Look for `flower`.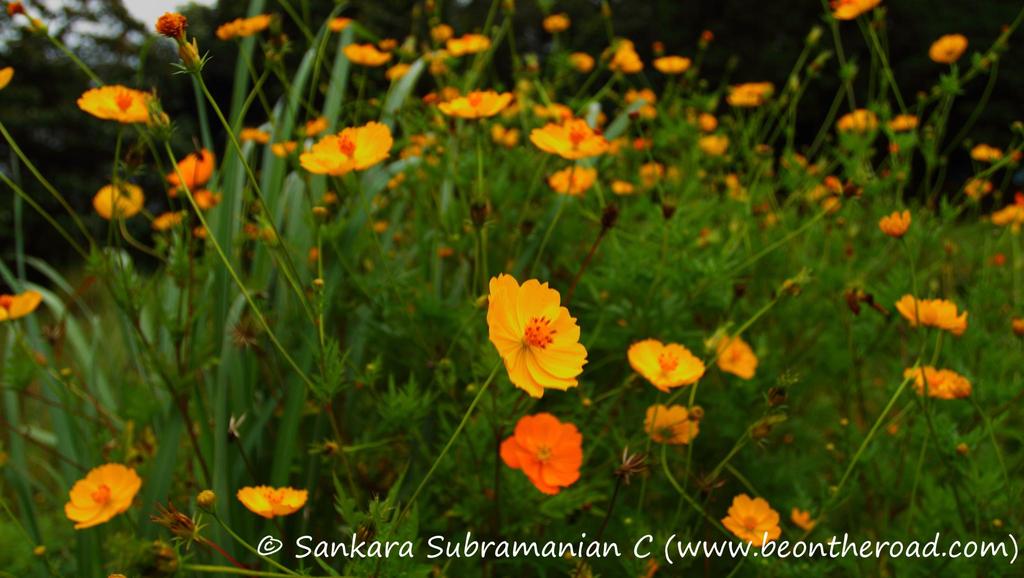
Found: bbox=[793, 509, 814, 531].
